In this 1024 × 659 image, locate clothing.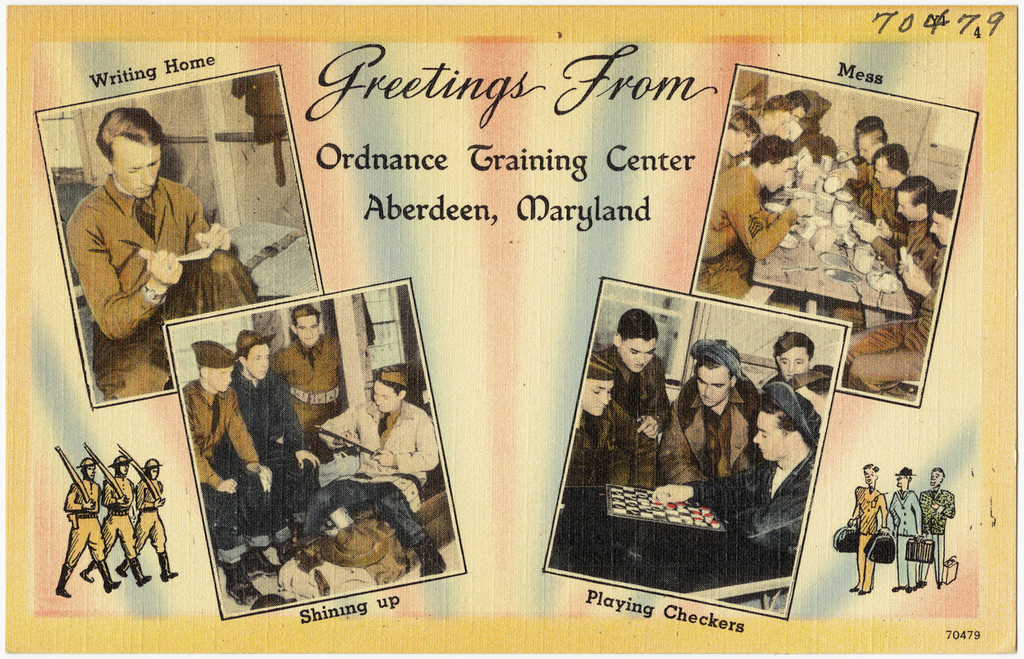
Bounding box: [left=270, top=334, right=346, bottom=429].
